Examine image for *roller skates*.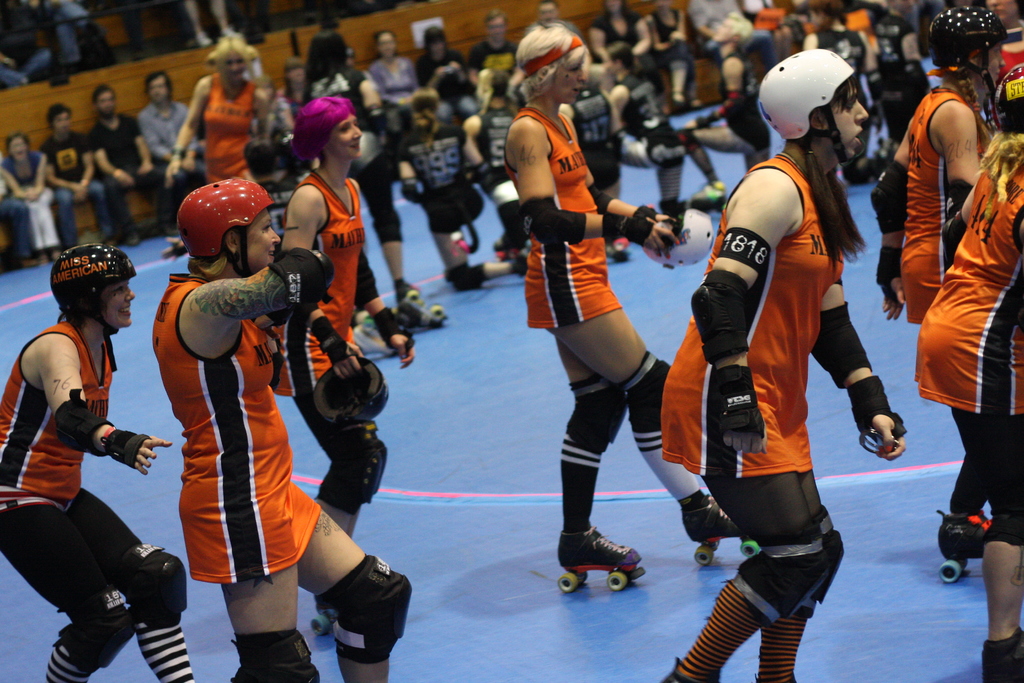
Examination result: x1=307, y1=607, x2=339, y2=638.
